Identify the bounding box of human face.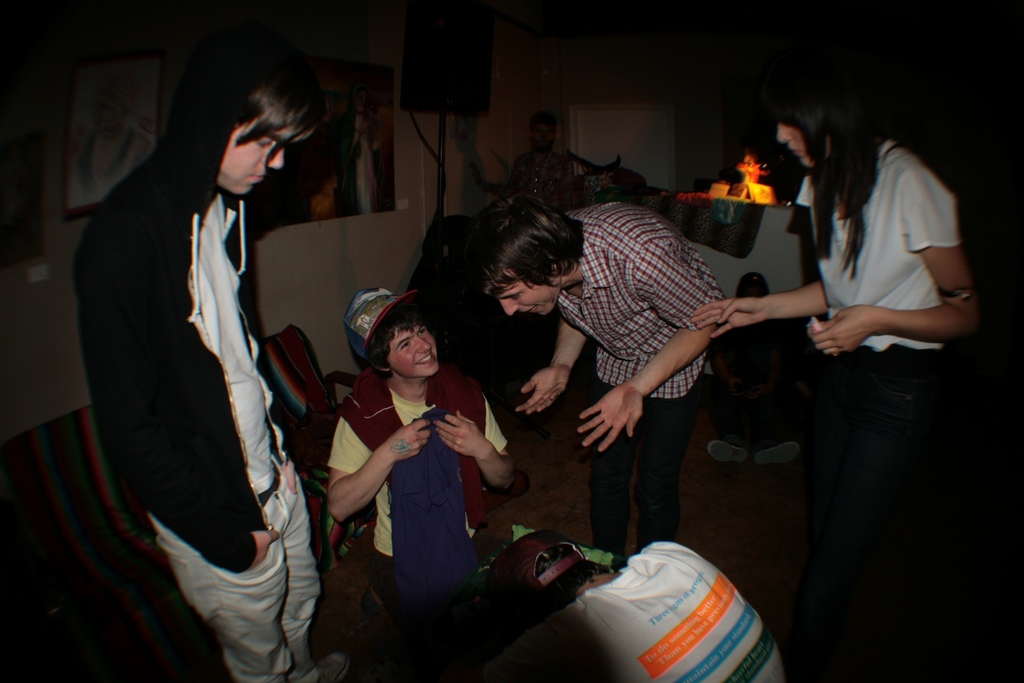
[x1=775, y1=117, x2=829, y2=168].
